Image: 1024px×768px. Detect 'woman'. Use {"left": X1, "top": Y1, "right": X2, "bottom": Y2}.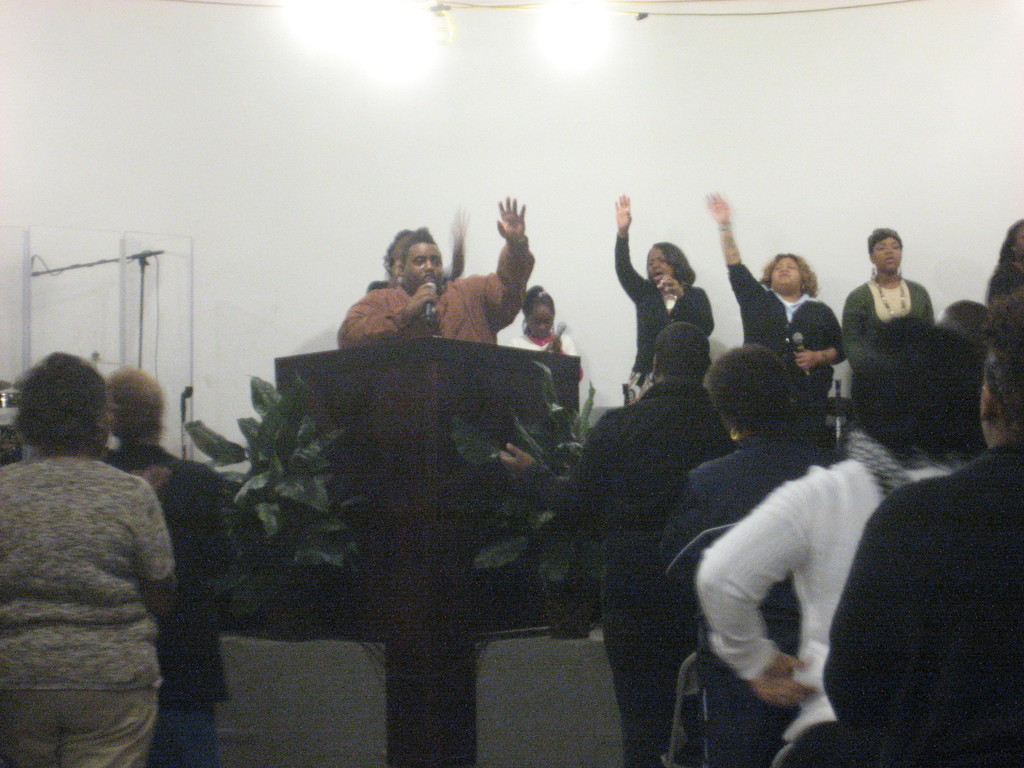
{"left": 638, "top": 343, "right": 826, "bottom": 563}.
